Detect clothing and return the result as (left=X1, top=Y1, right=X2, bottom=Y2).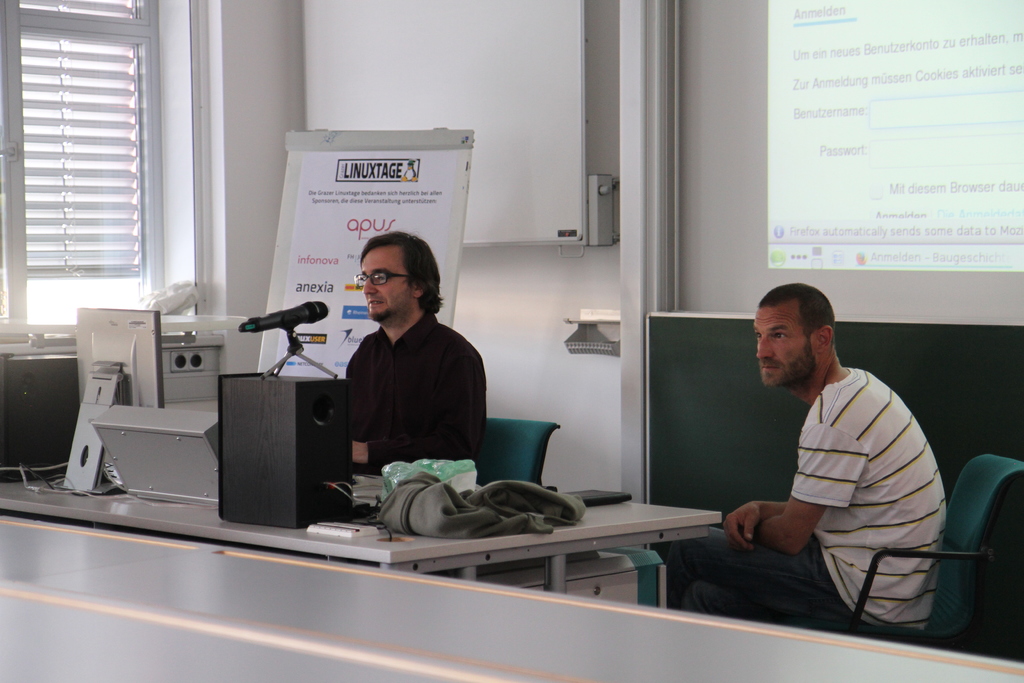
(left=328, top=314, right=479, bottom=473).
